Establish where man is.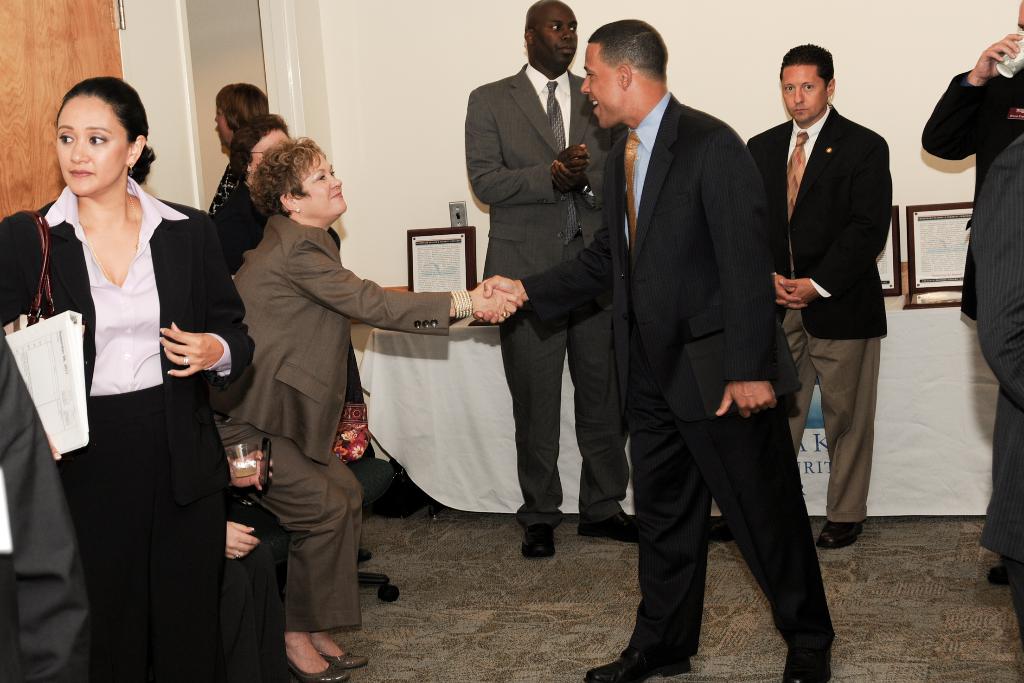
Established at <region>468, 21, 834, 682</region>.
